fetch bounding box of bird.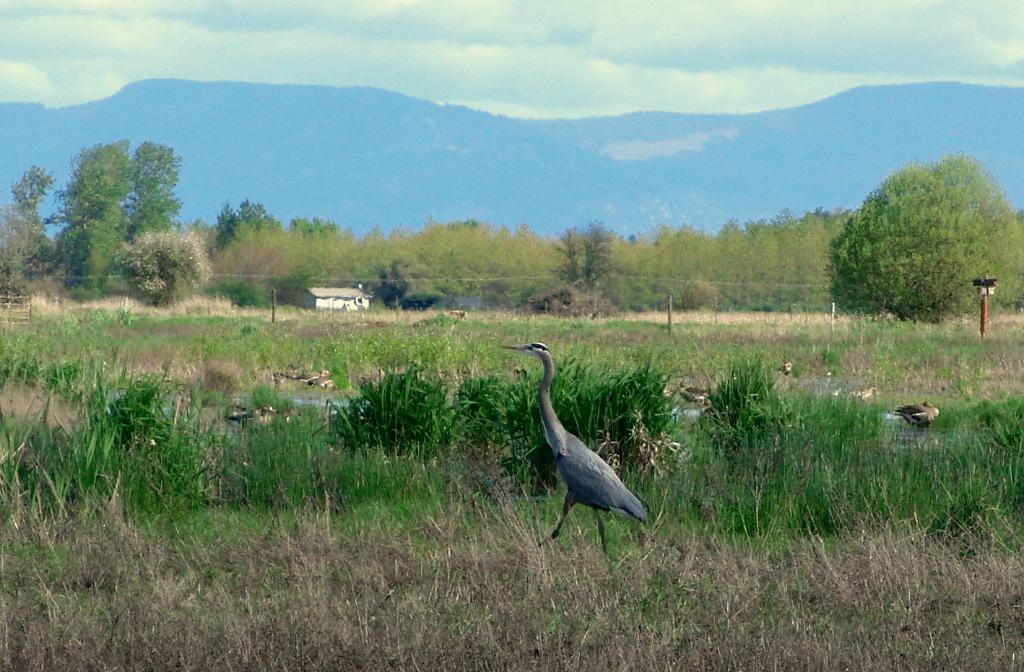
Bbox: <region>272, 363, 298, 387</region>.
